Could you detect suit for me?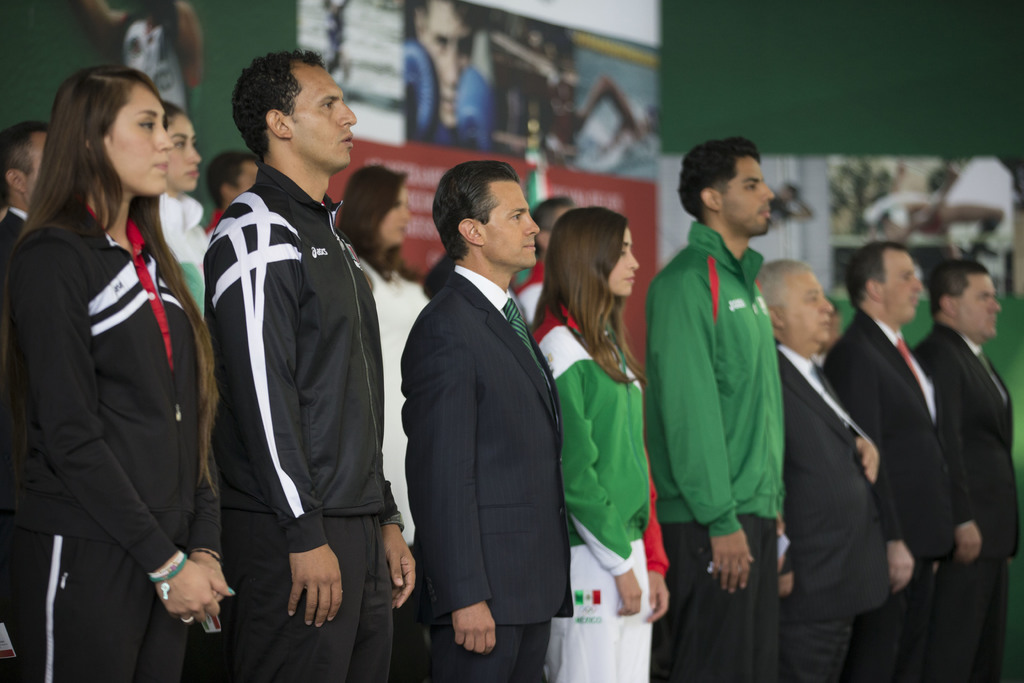
Detection result: (left=399, top=265, right=577, bottom=682).
